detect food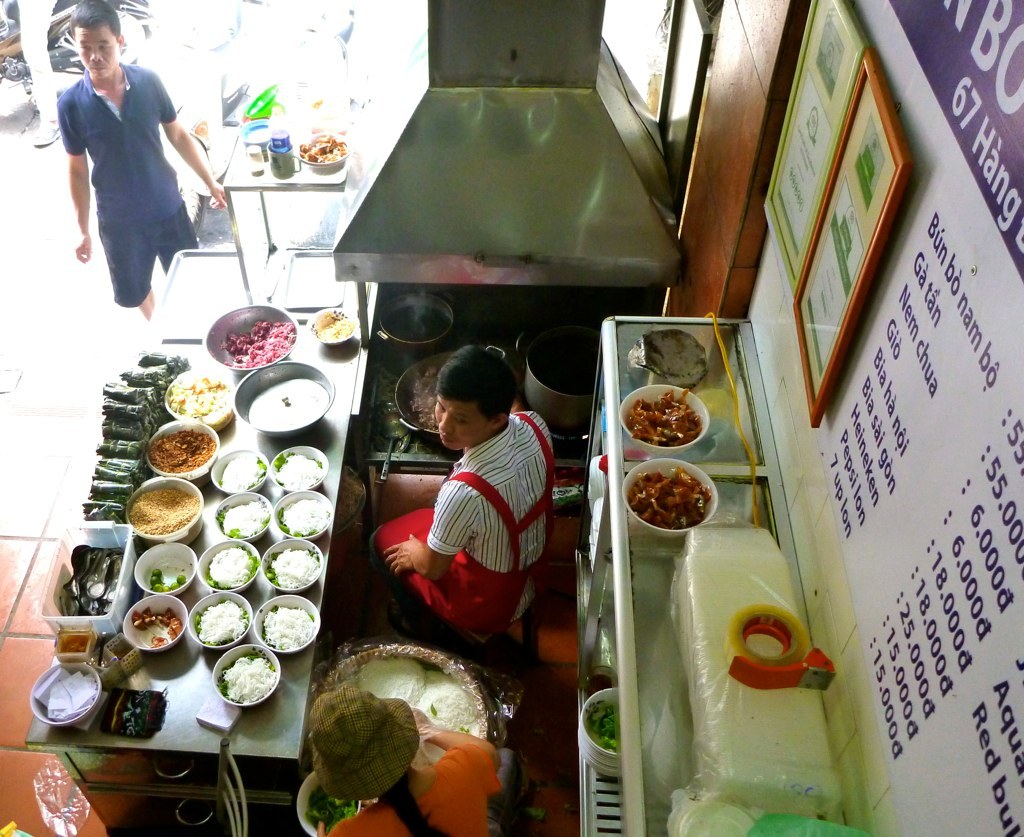
132,484,204,543
